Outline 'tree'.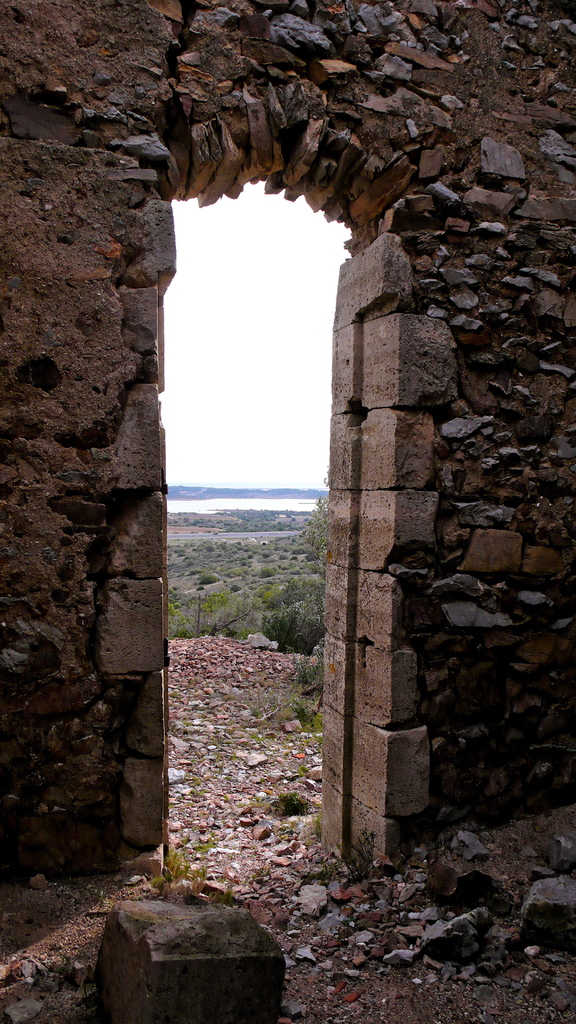
Outline: (276,477,348,564).
